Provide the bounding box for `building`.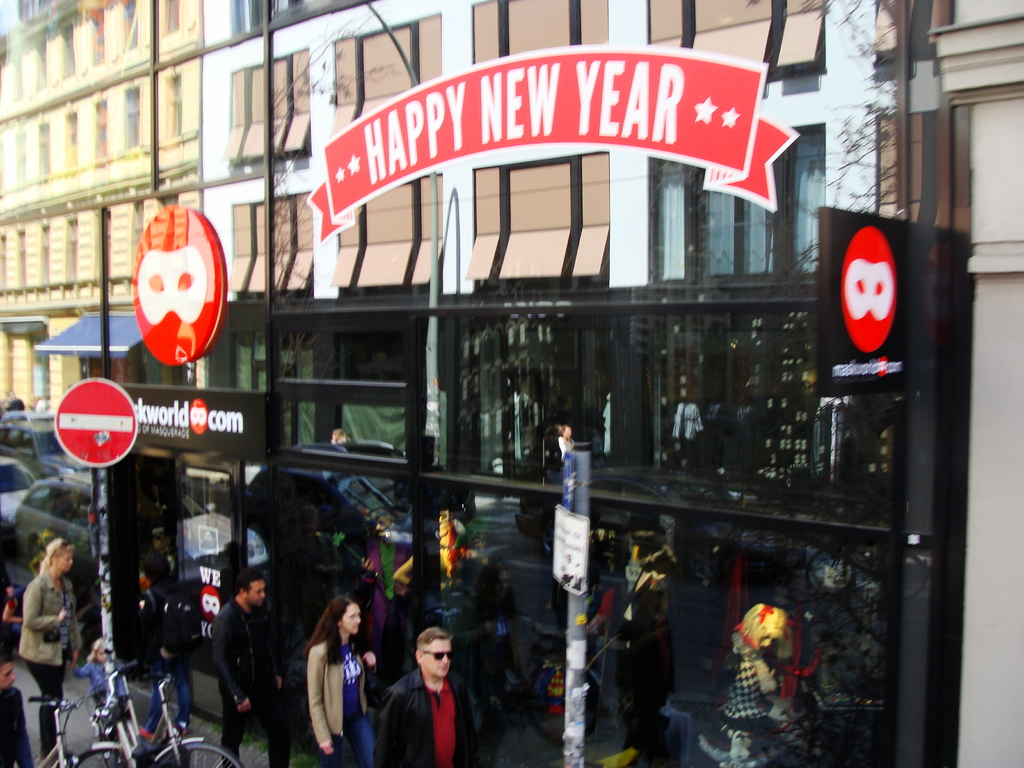
x1=204, y1=0, x2=965, y2=767.
